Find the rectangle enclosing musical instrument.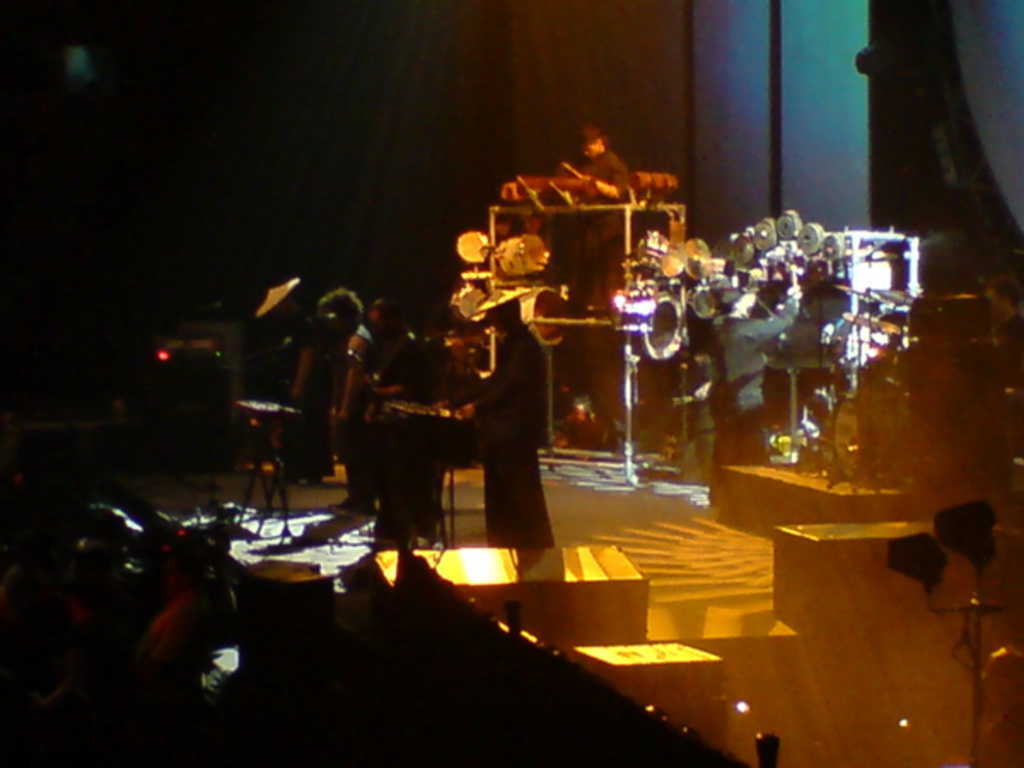
pyautogui.locateOnScreen(229, 401, 302, 468).
